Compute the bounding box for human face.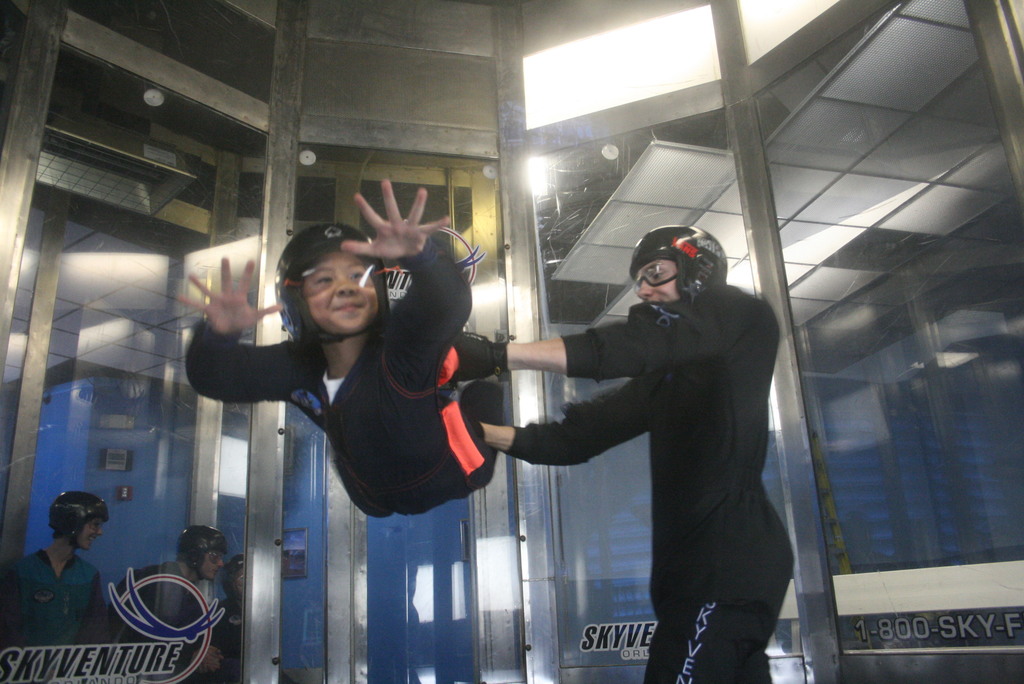
box=[82, 521, 102, 551].
